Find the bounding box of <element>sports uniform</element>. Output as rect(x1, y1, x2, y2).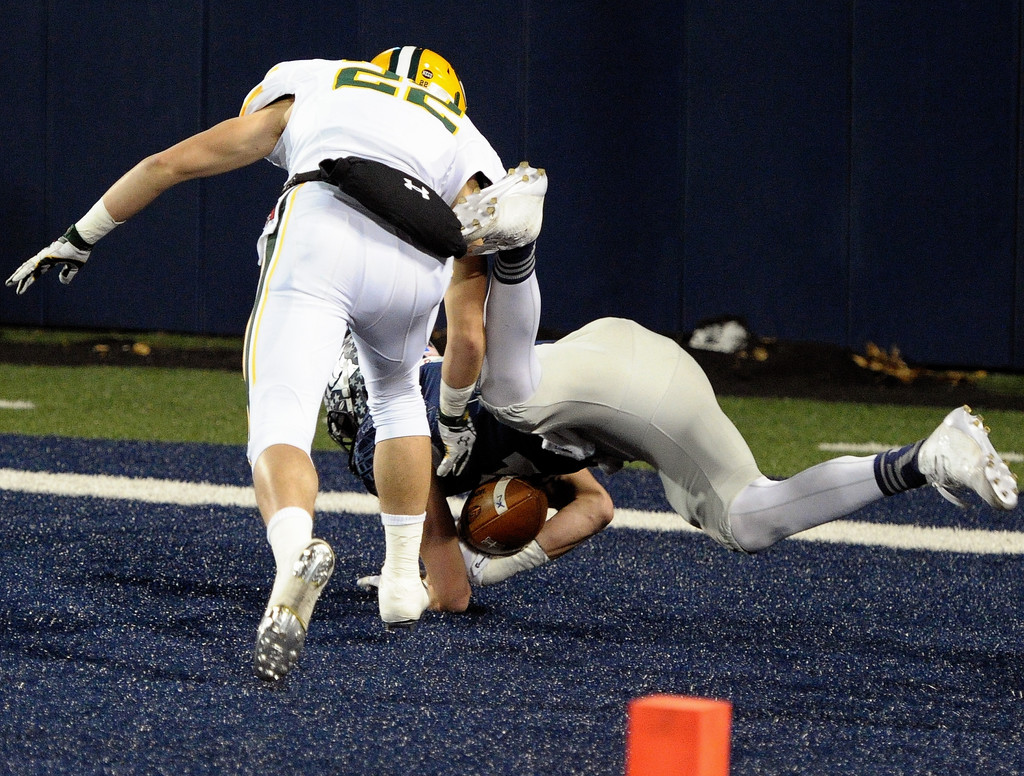
rect(346, 320, 931, 564).
